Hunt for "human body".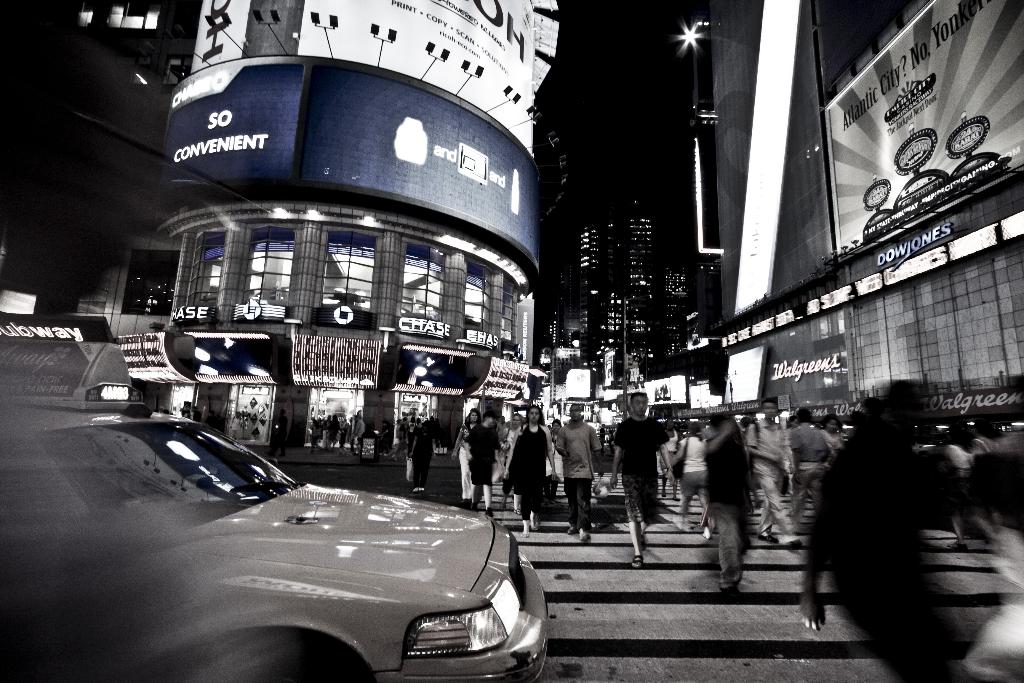
Hunted down at (509,422,552,542).
